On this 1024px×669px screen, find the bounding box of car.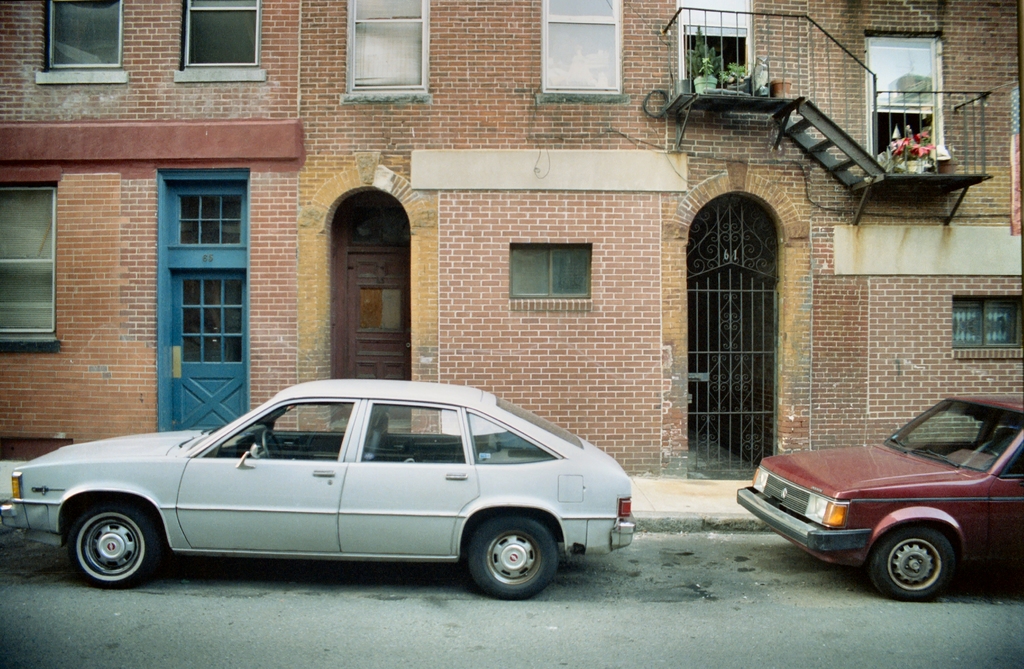
Bounding box: box(735, 396, 1023, 602).
